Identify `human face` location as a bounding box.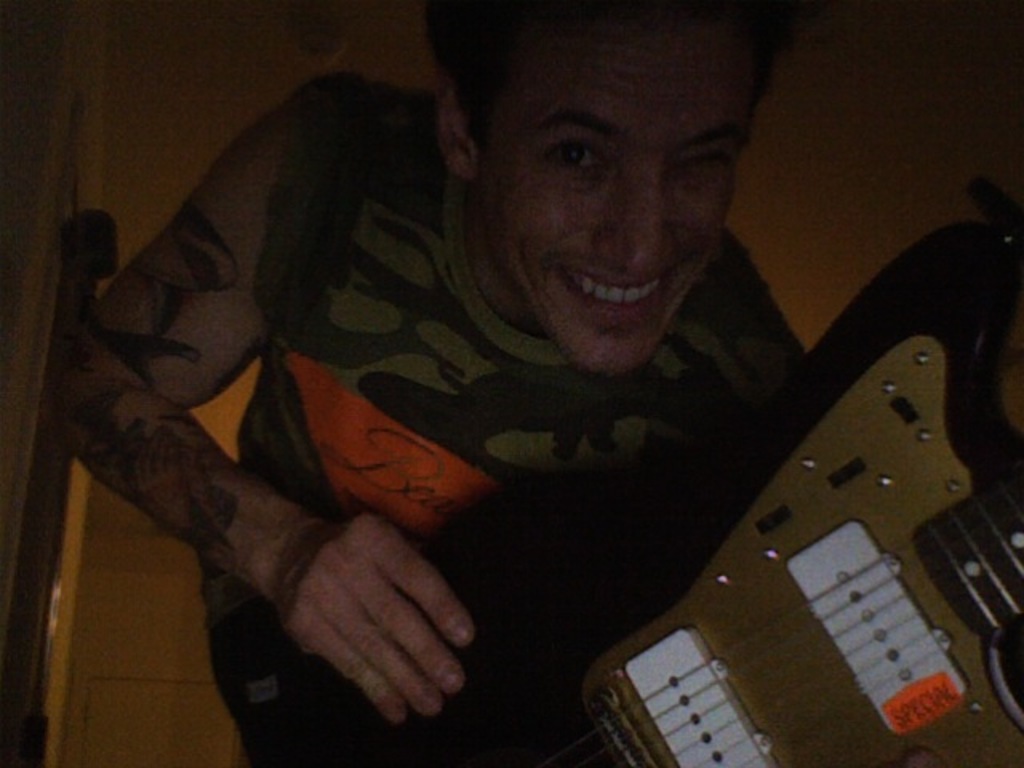
{"x1": 482, "y1": 16, "x2": 758, "y2": 368}.
